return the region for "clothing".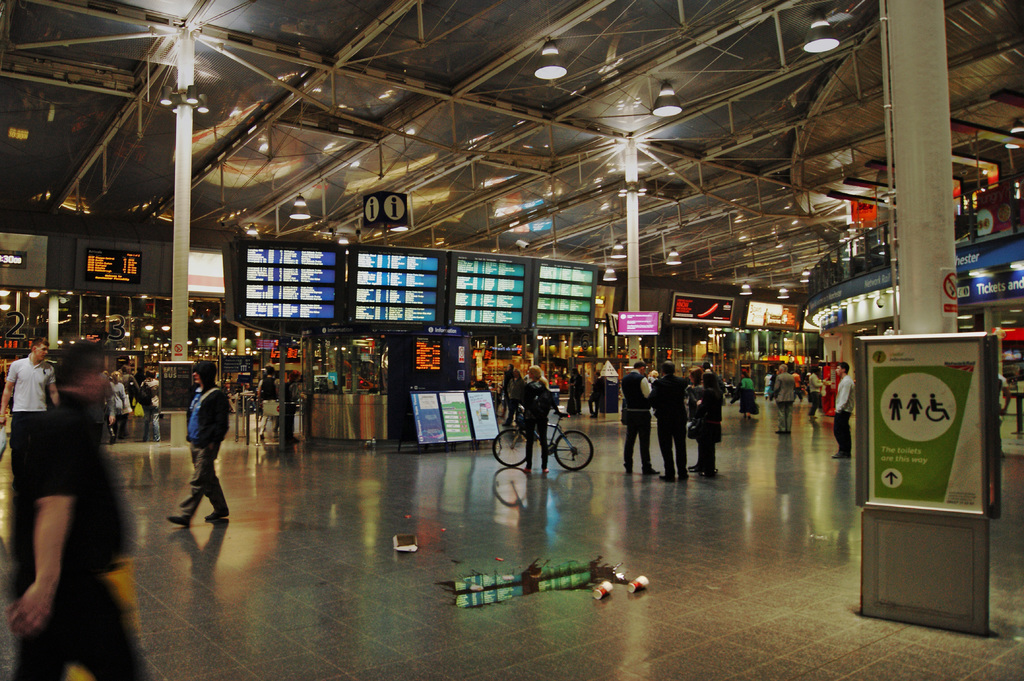
6/390/148/680.
